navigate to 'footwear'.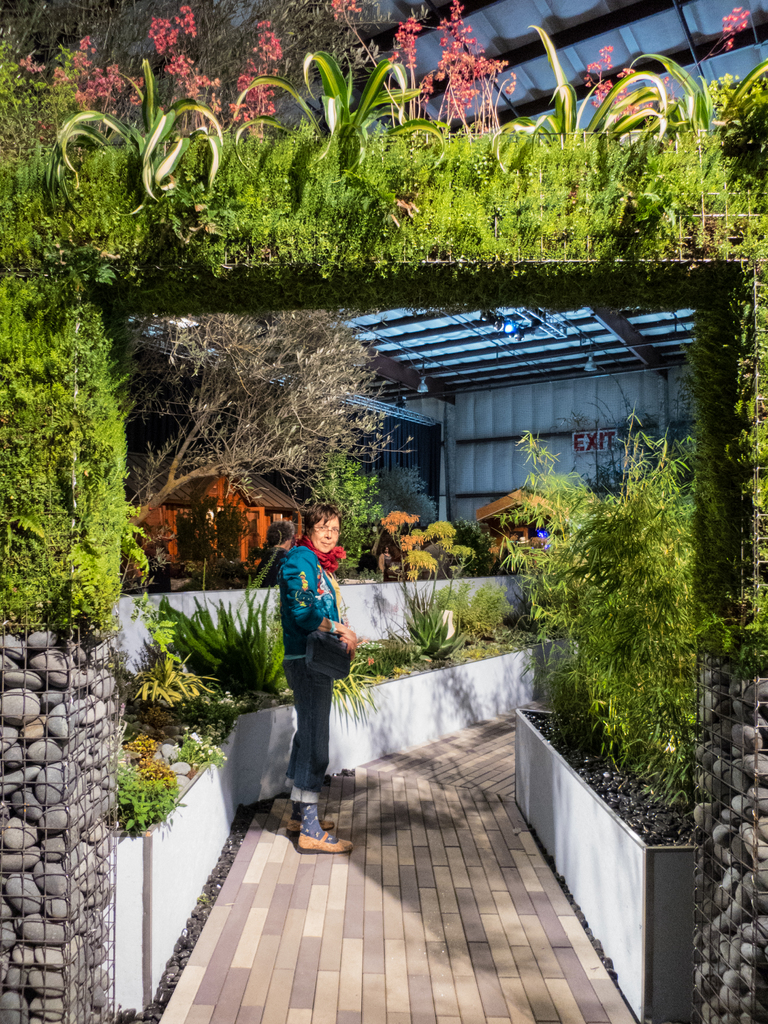
Navigation target: 287 820 334 834.
